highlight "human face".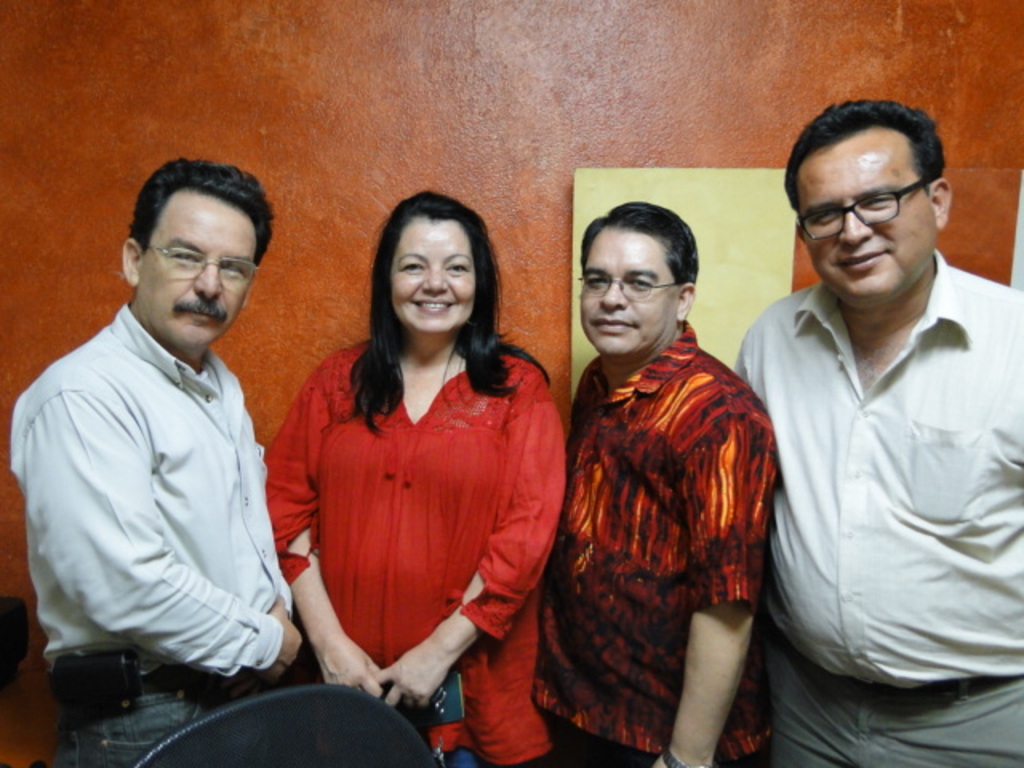
Highlighted region: 139/202/259/352.
